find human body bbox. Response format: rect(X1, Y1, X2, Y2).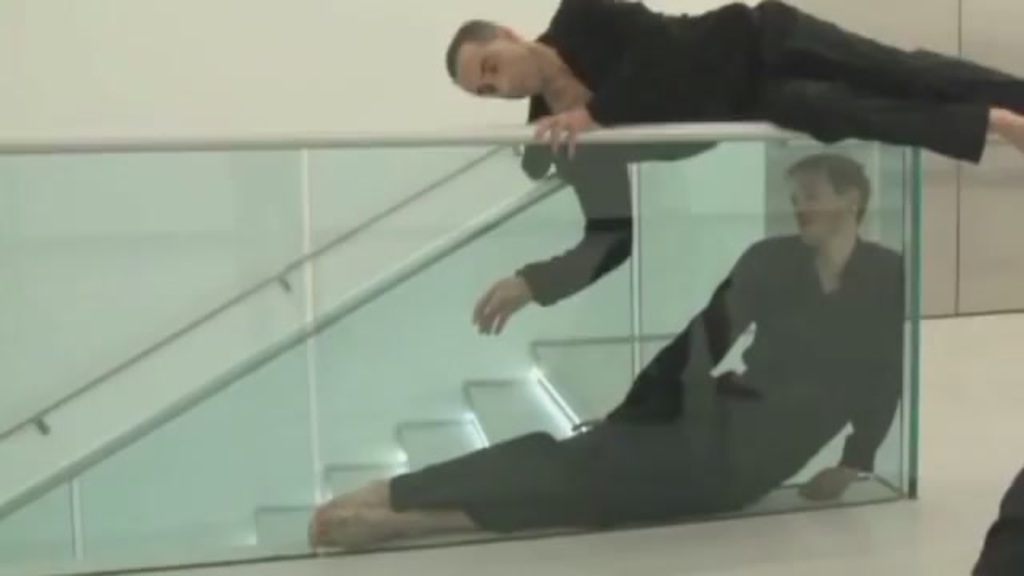
rect(446, 0, 1022, 336).
